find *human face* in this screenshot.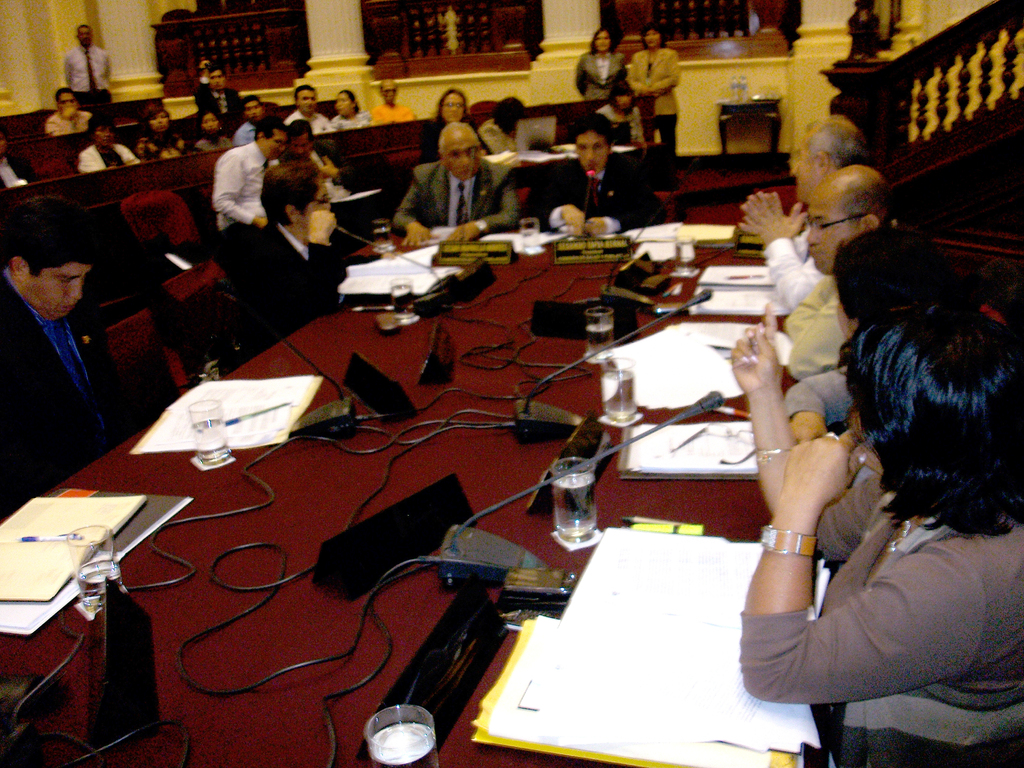
The bounding box for *human face* is (298,87,313,114).
